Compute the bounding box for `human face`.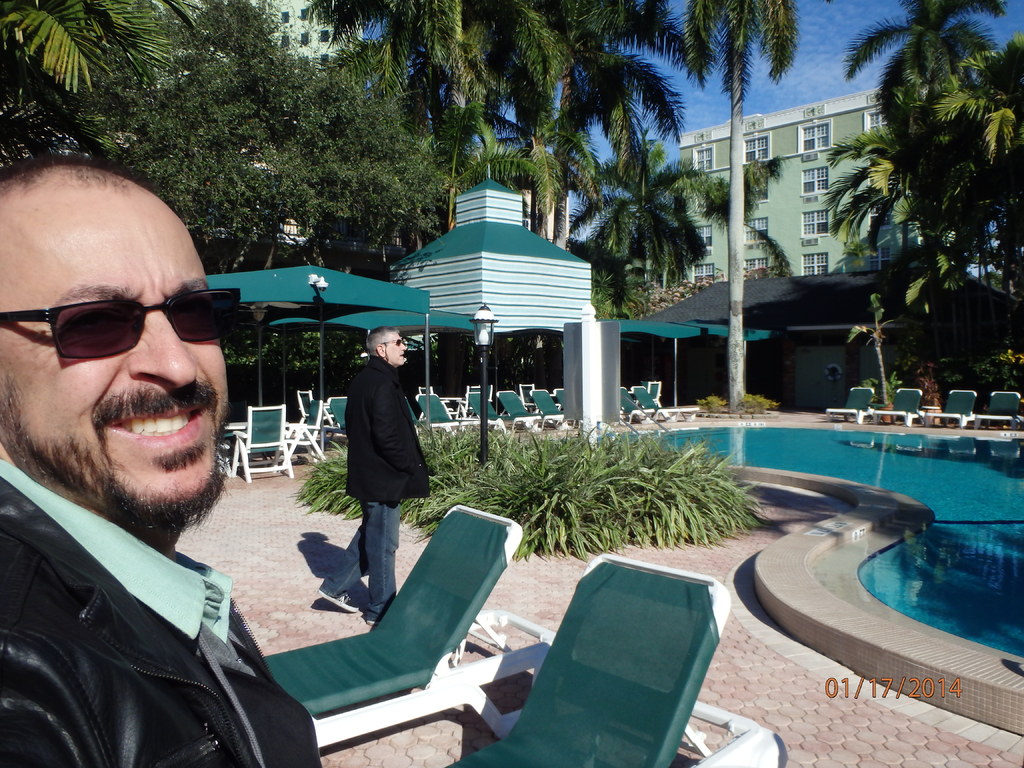
{"x1": 0, "y1": 199, "x2": 226, "y2": 506}.
